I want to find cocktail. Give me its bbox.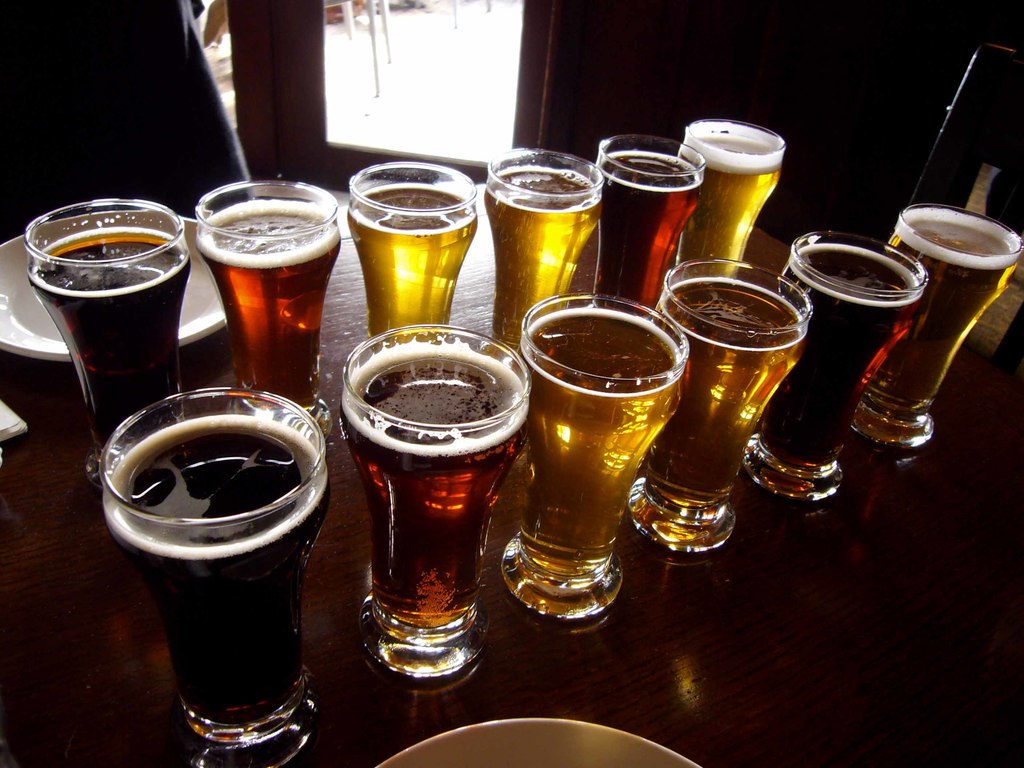
[743,227,931,500].
